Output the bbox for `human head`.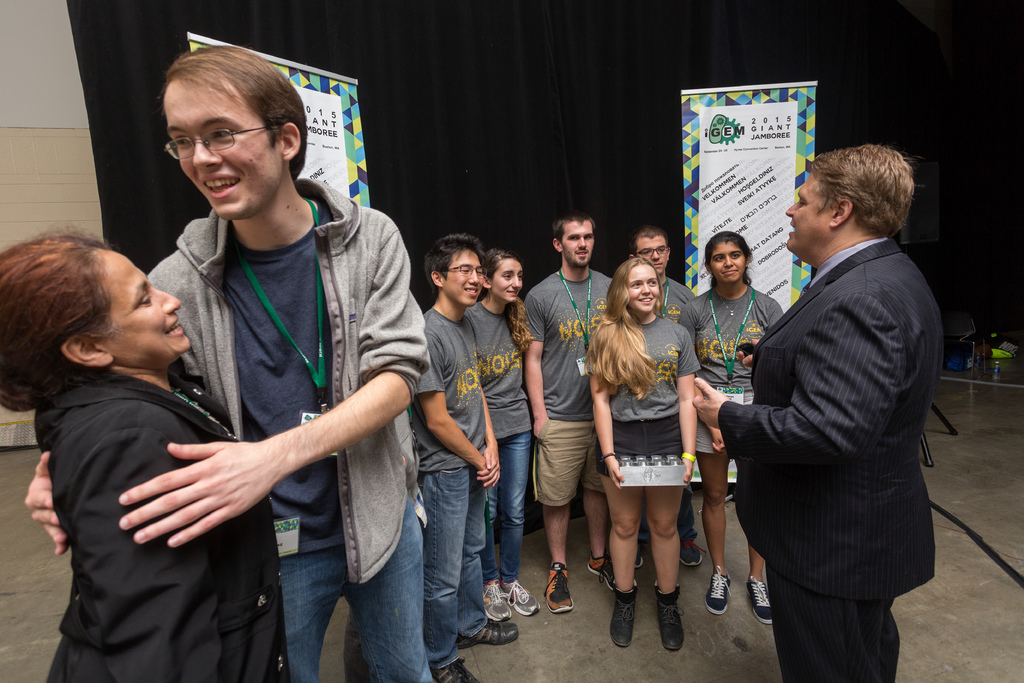
(424,234,488,308).
